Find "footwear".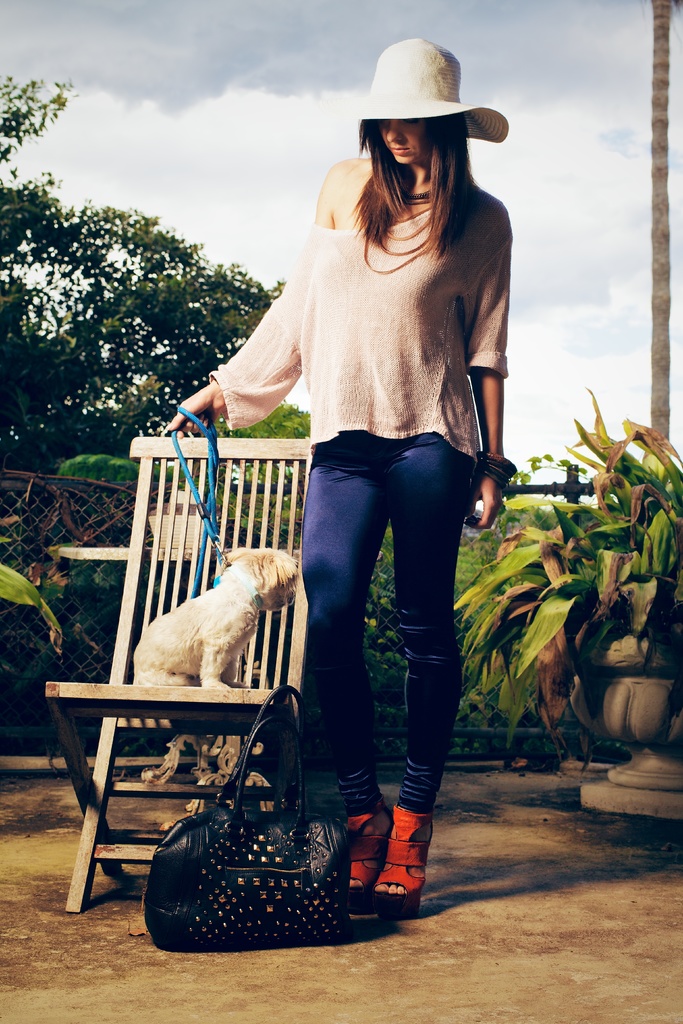
box(377, 803, 440, 920).
